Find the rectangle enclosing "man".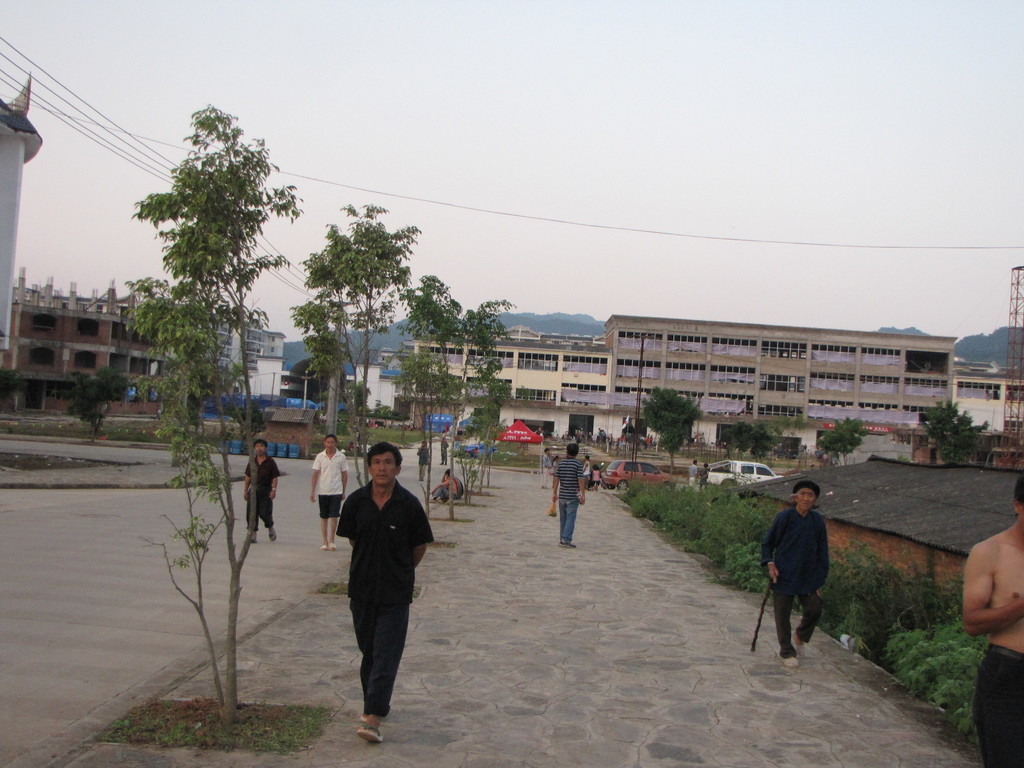
(left=243, top=436, right=277, bottom=541).
